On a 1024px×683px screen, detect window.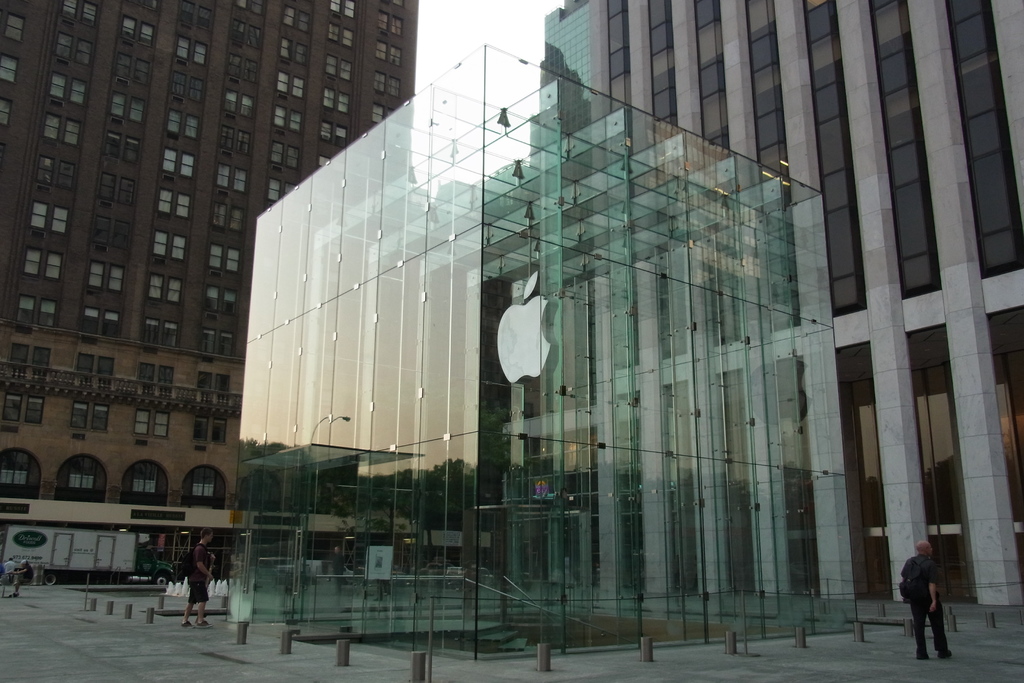
x1=225, y1=244, x2=245, y2=278.
